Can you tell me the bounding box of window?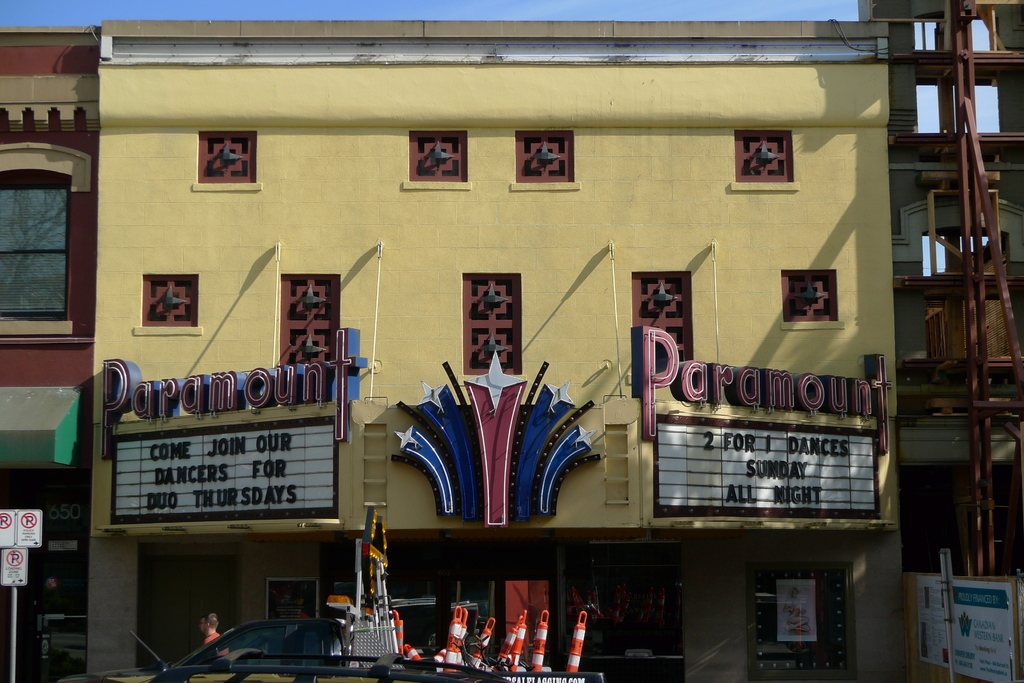
[x1=510, y1=129, x2=574, y2=186].
